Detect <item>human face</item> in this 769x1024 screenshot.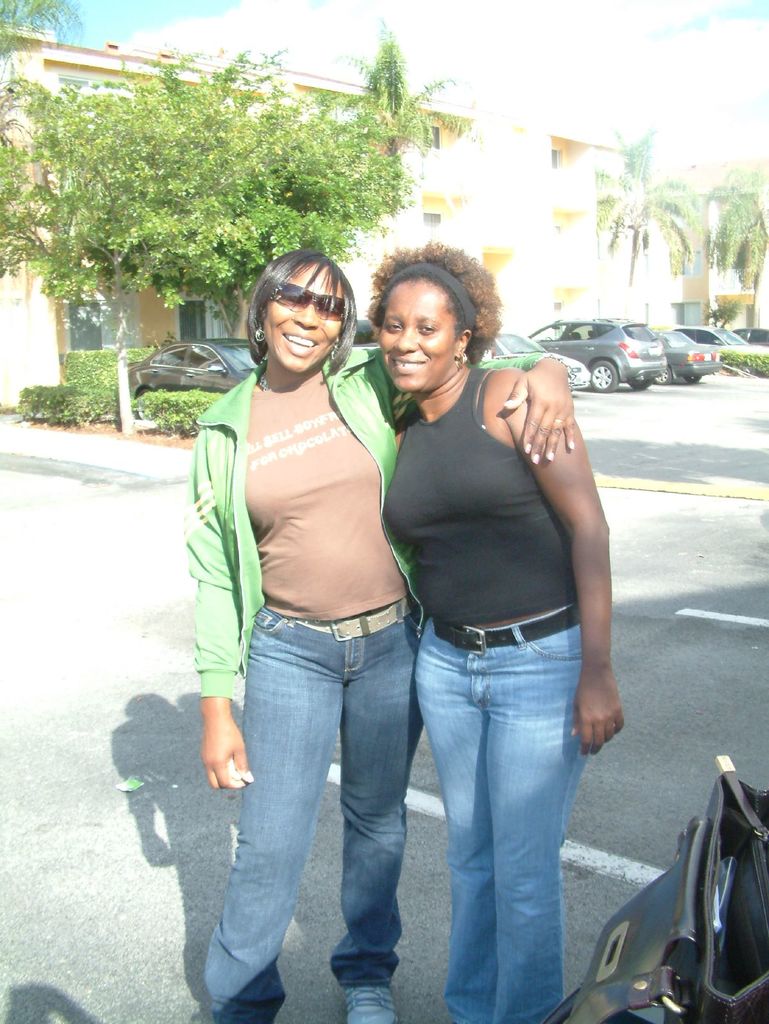
Detection: {"x1": 264, "y1": 269, "x2": 334, "y2": 374}.
